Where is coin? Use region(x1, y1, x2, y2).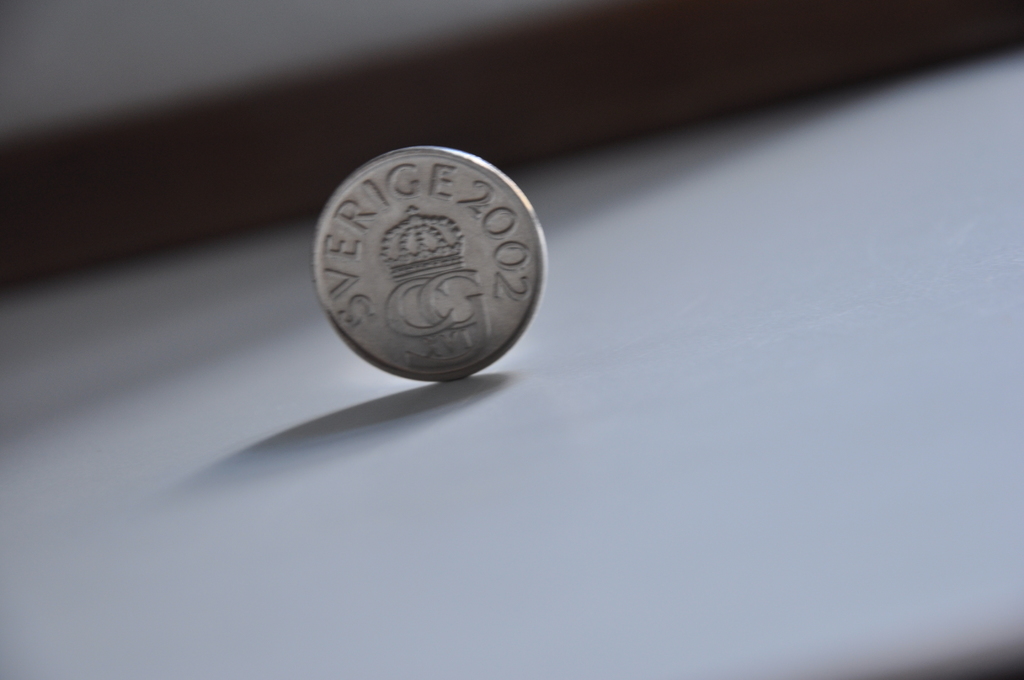
region(312, 144, 548, 378).
